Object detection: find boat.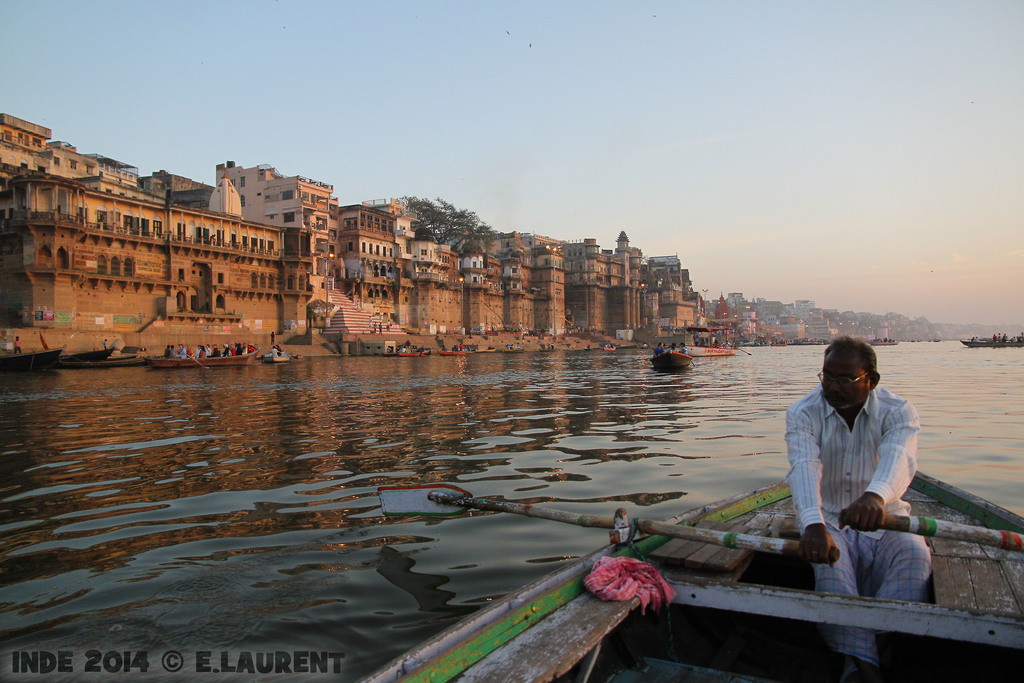
pyautogui.locateOnScreen(650, 346, 692, 370).
